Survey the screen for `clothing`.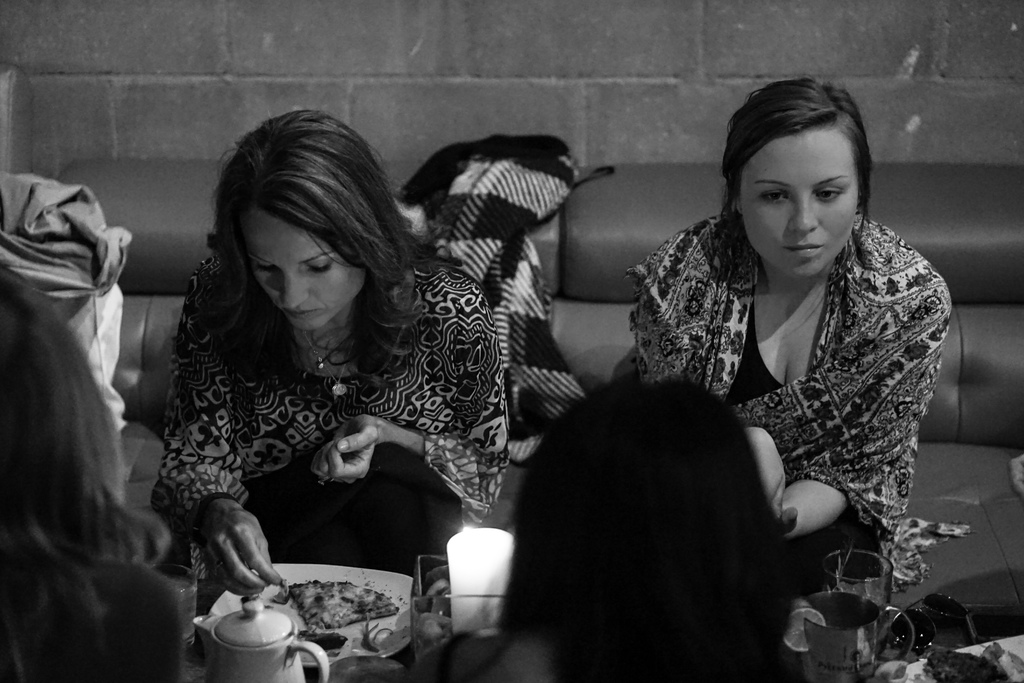
Survey found: <region>640, 178, 953, 573</region>.
